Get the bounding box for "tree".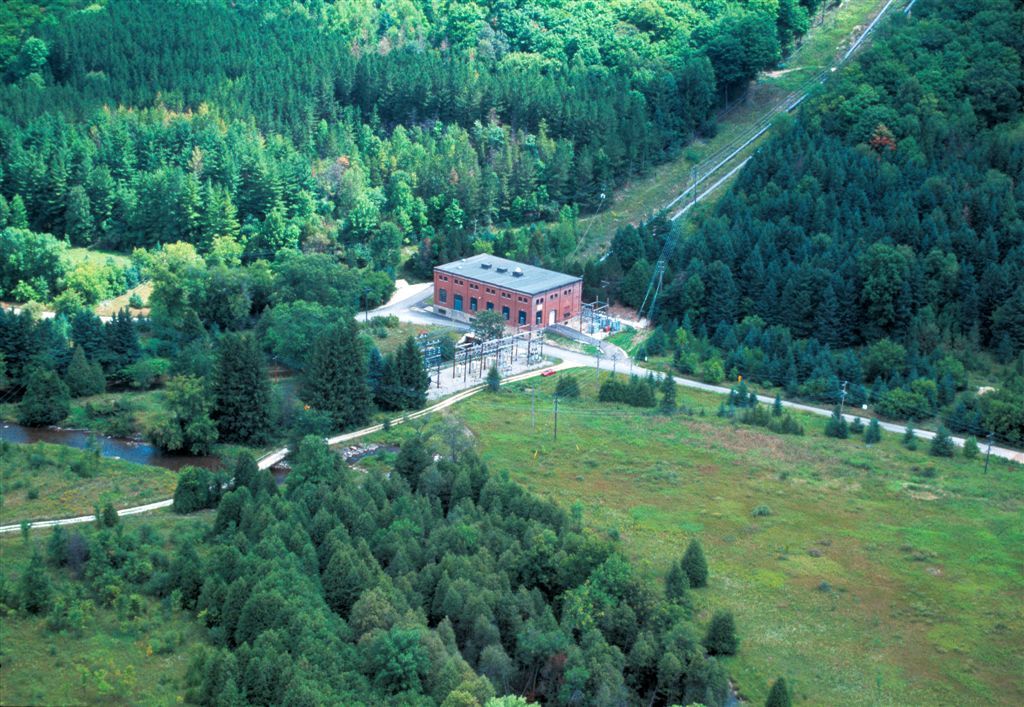
709, 216, 733, 253.
